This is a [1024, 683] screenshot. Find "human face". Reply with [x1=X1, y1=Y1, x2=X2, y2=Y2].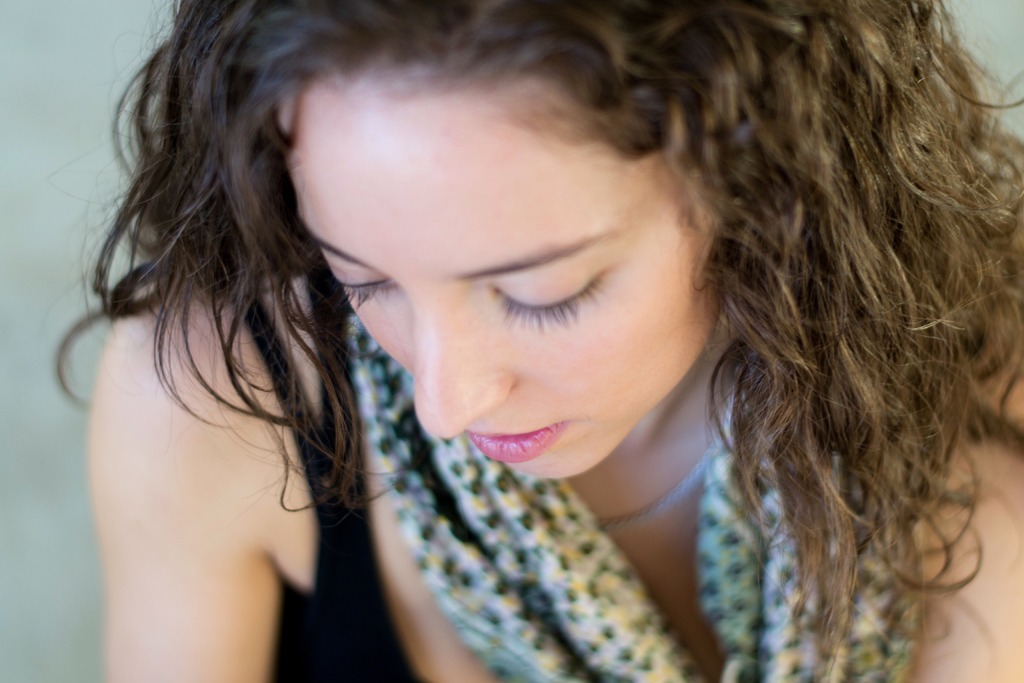
[x1=294, y1=82, x2=712, y2=472].
